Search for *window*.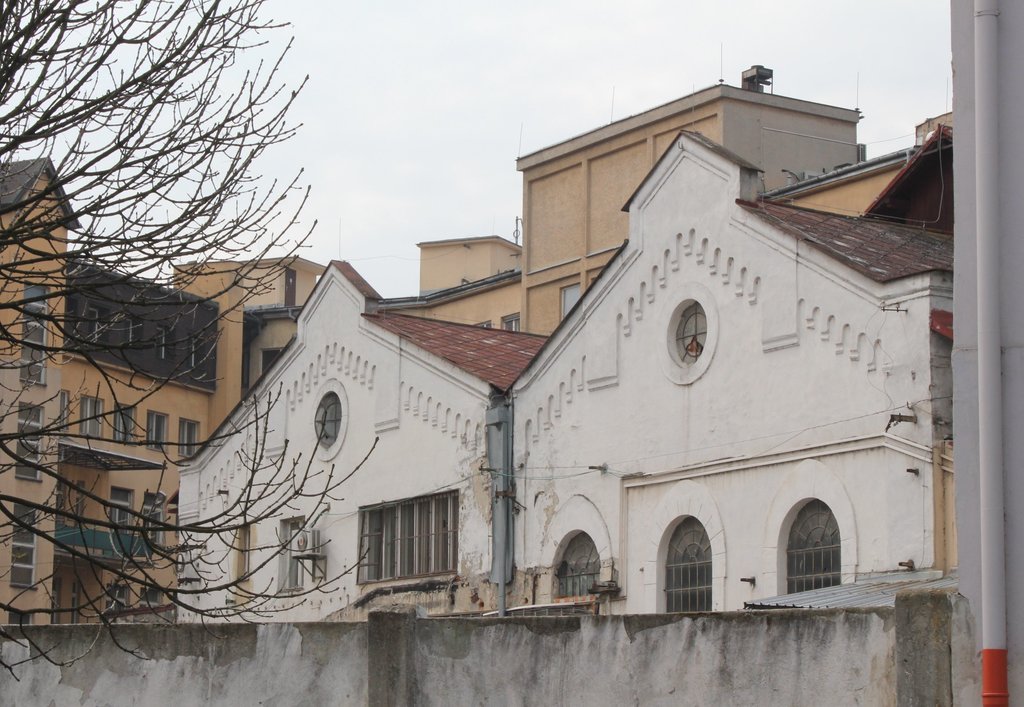
Found at 147:409:168:447.
